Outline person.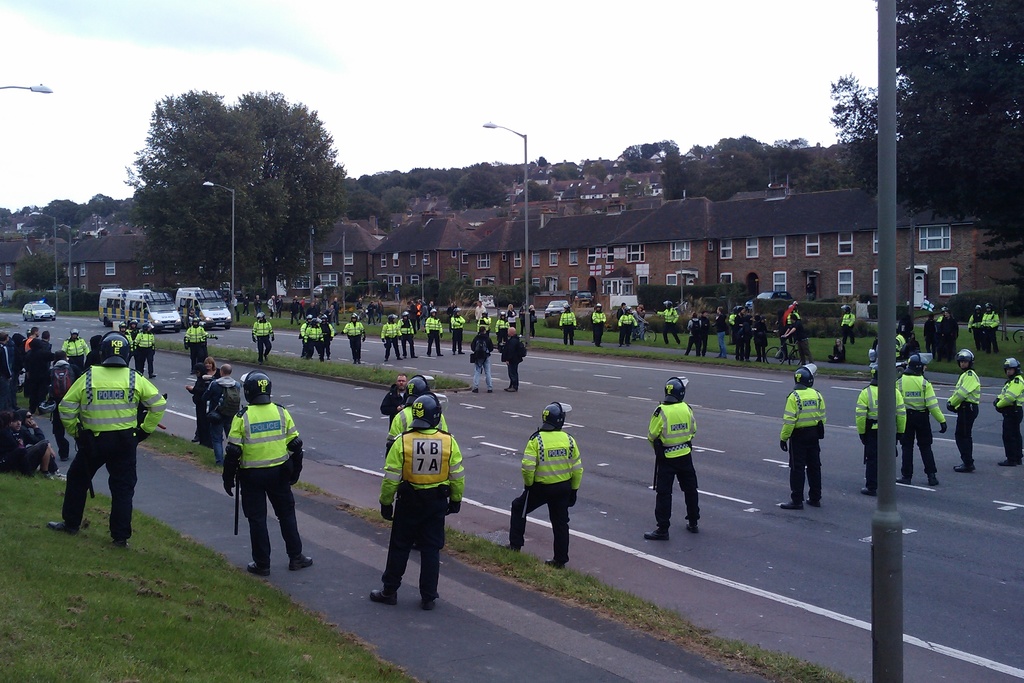
Outline: Rect(187, 308, 200, 327).
